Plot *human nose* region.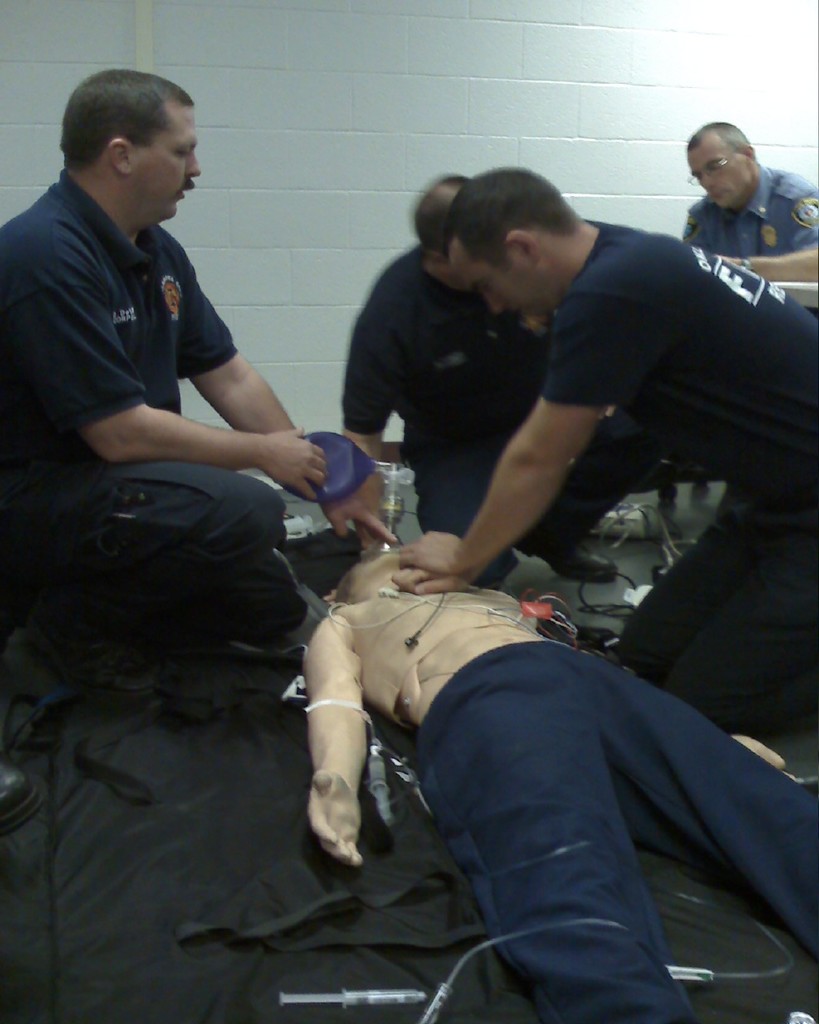
Plotted at (483, 295, 501, 314).
